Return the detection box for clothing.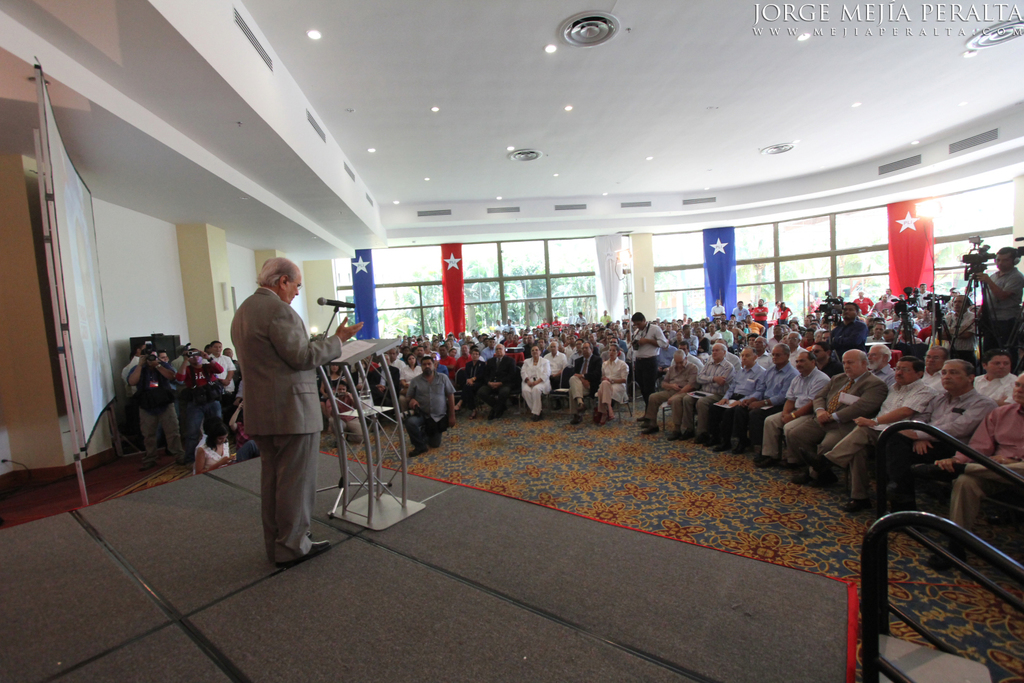
select_region(598, 350, 634, 404).
